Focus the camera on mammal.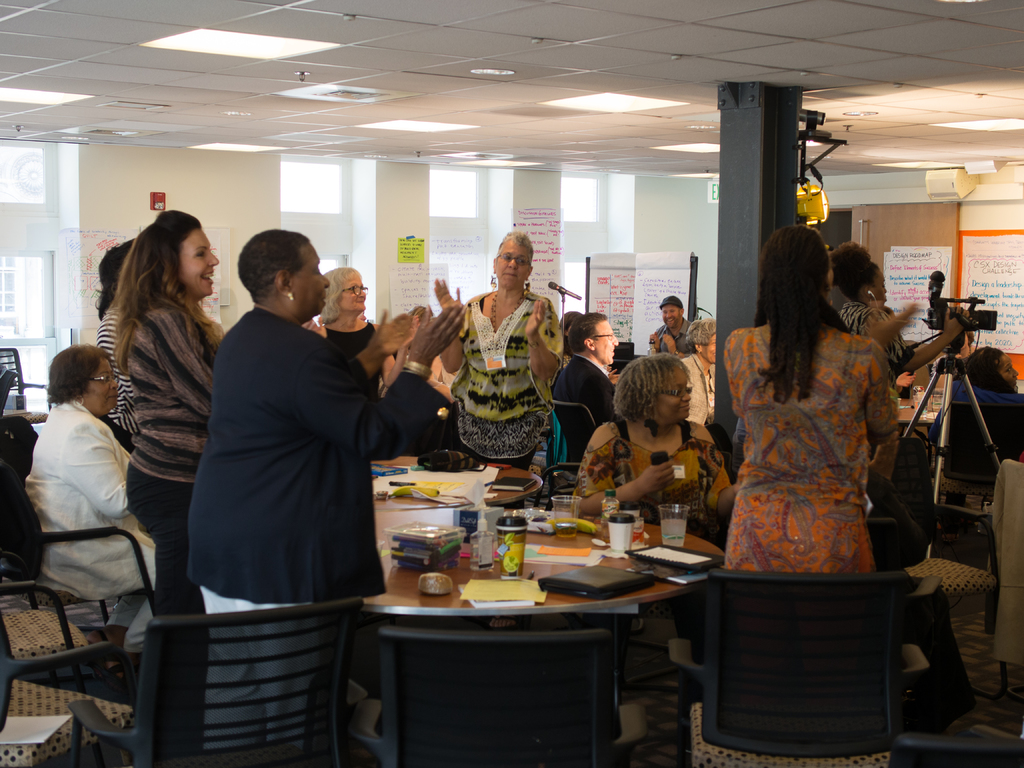
Focus region: select_region(184, 224, 469, 767).
